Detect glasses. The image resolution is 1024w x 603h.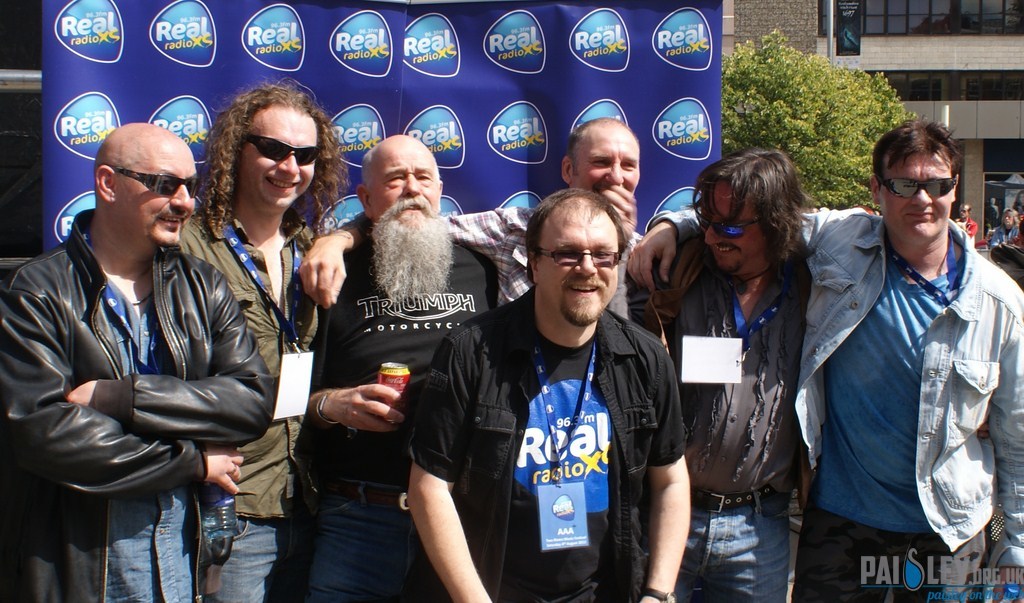
{"x1": 115, "y1": 164, "x2": 202, "y2": 201}.
